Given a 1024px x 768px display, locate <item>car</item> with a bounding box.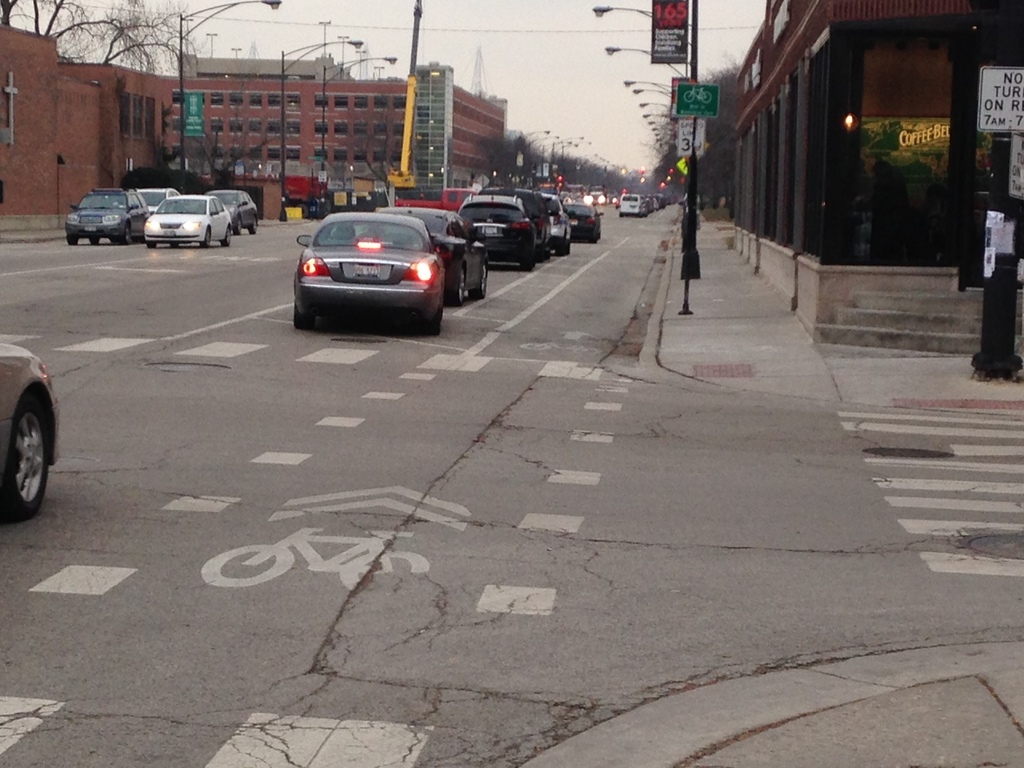
Located: 380/209/492/302.
